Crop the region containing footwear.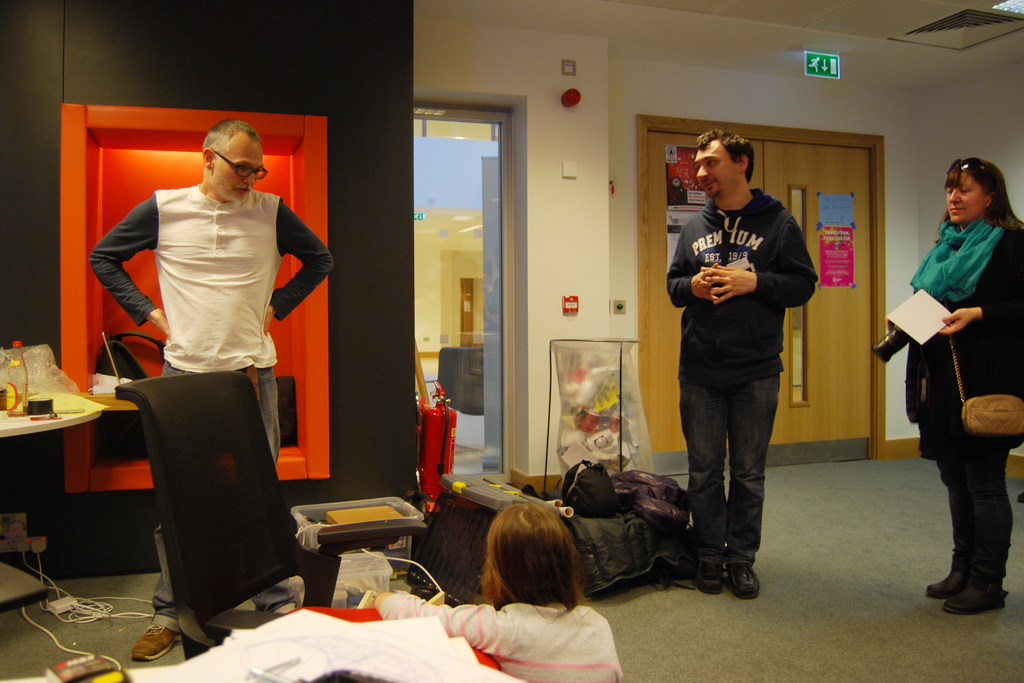
Crop region: l=726, t=561, r=762, b=597.
